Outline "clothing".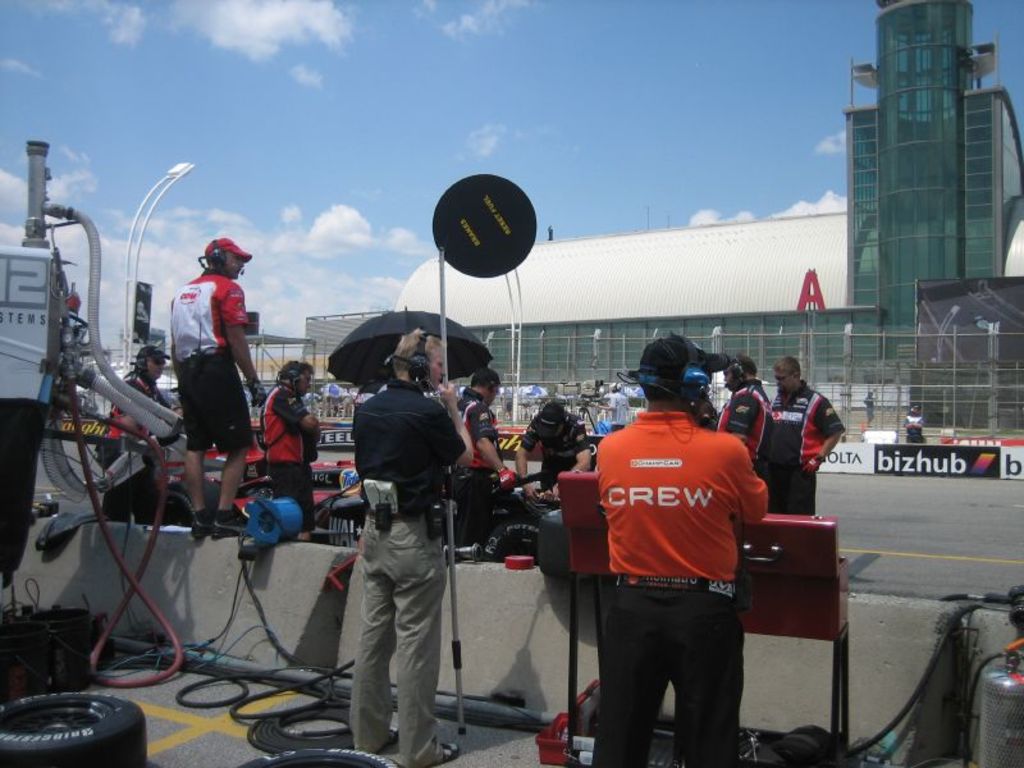
Outline: <bbox>96, 447, 157, 517</bbox>.
